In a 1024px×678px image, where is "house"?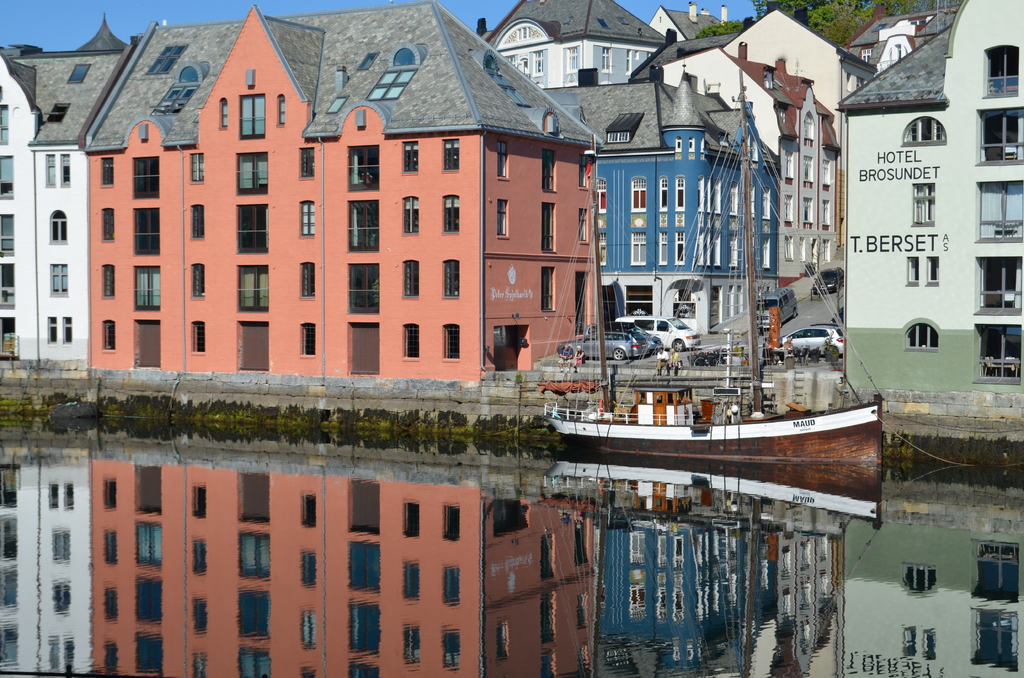
region(84, 38, 536, 426).
